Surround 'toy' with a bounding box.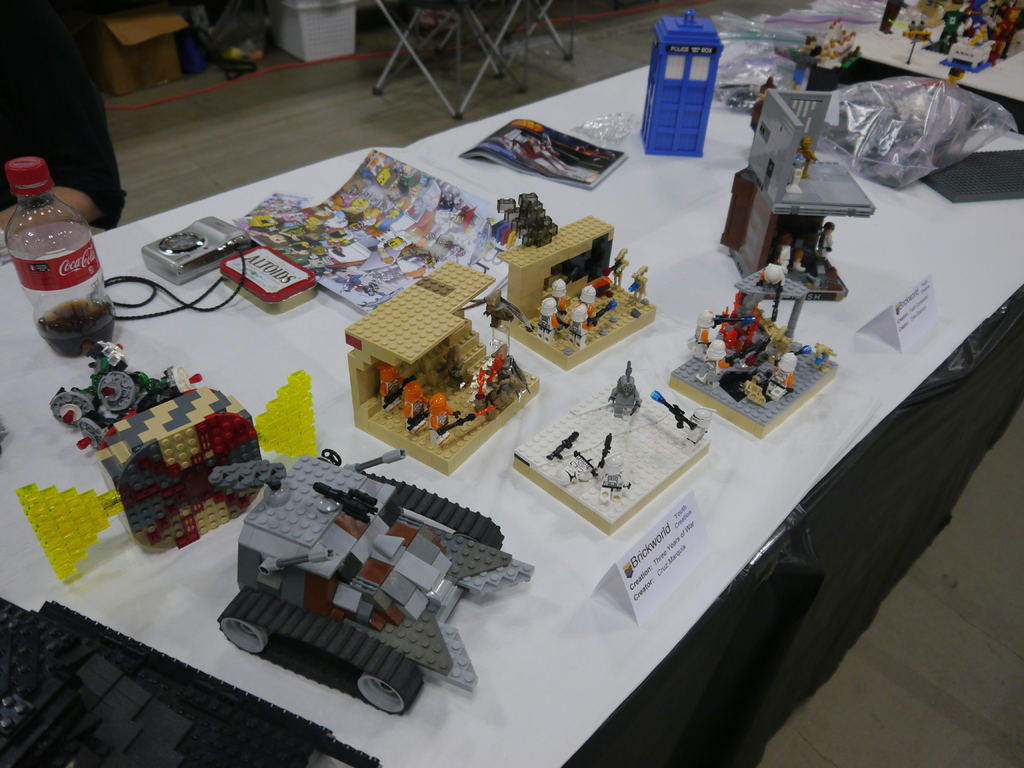
bbox=(771, 8, 882, 99).
